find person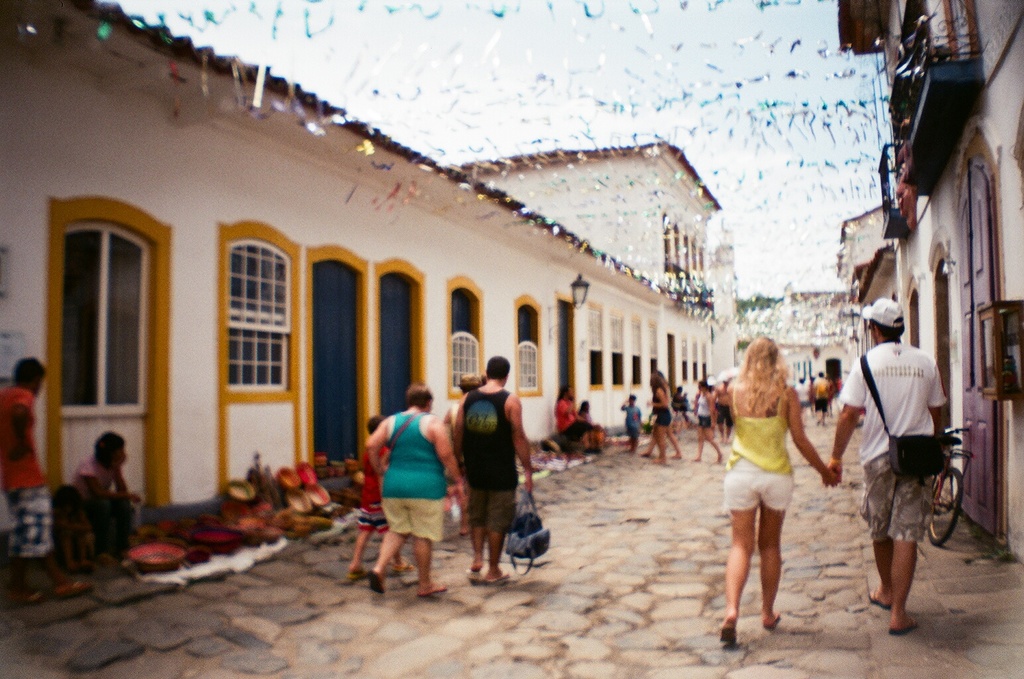
Rect(619, 391, 640, 453)
